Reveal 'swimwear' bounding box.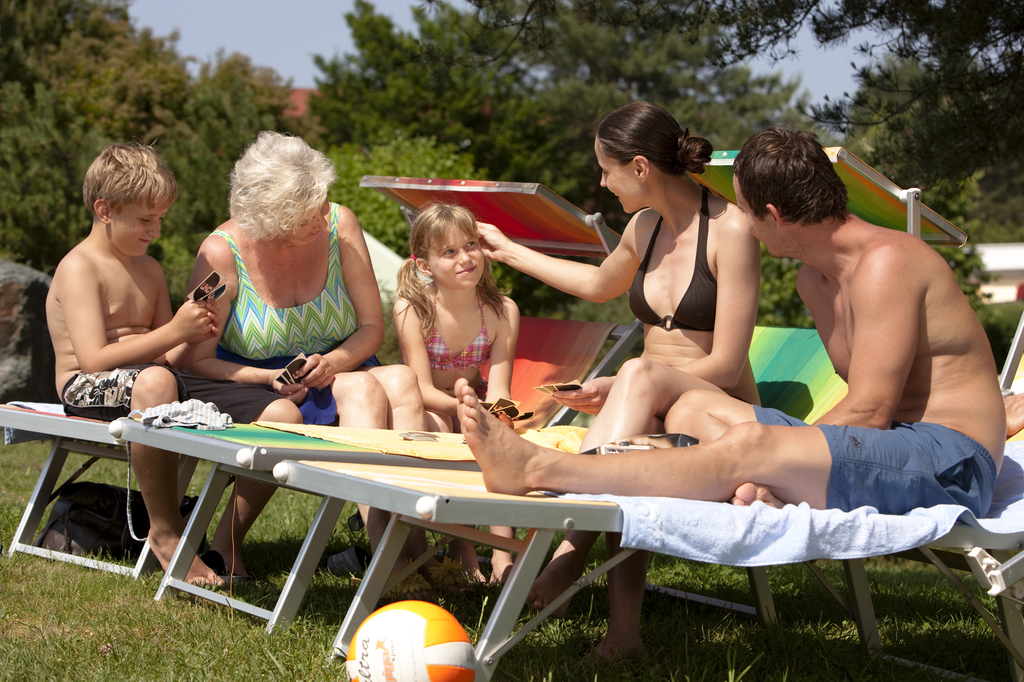
Revealed: {"x1": 620, "y1": 186, "x2": 720, "y2": 335}.
